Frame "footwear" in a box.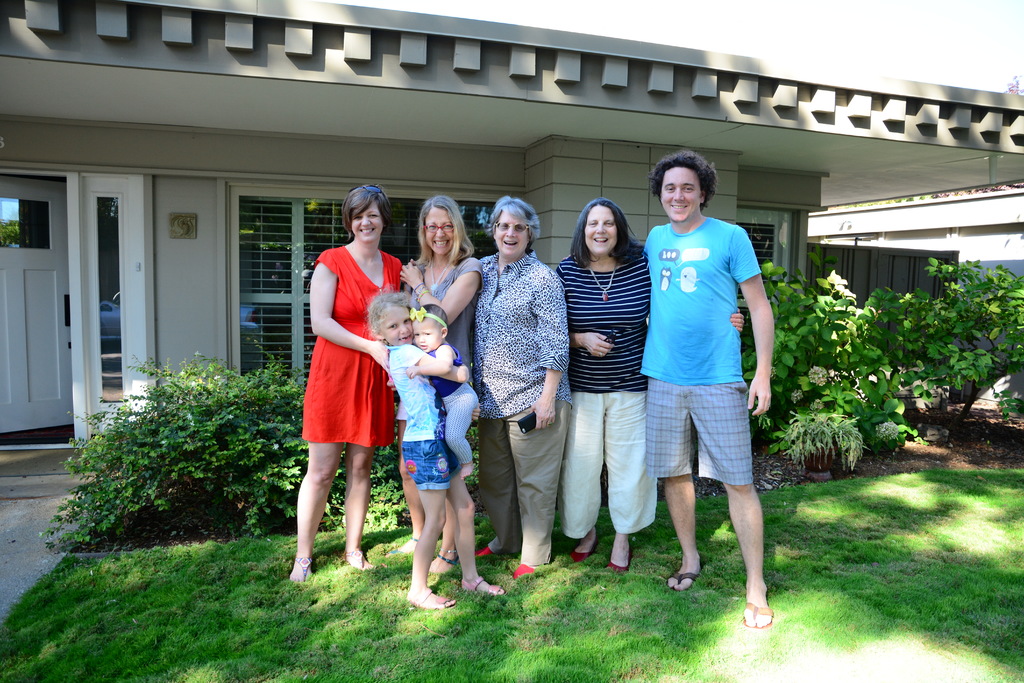
crop(409, 585, 460, 613).
